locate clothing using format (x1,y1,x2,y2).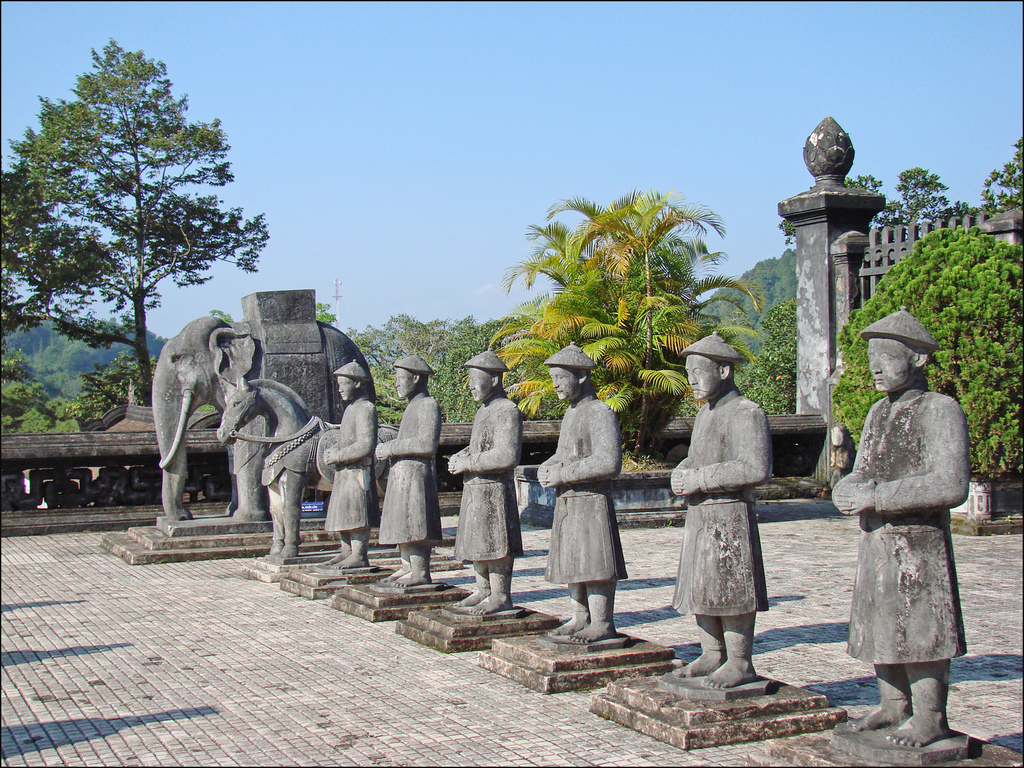
(460,397,517,564).
